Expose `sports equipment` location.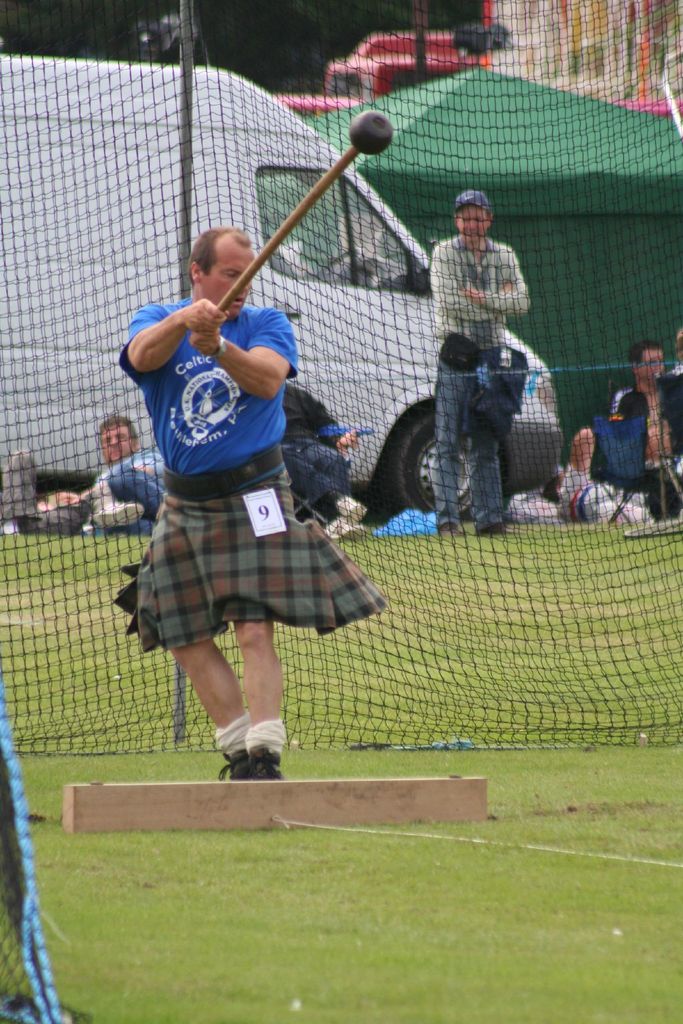
Exposed at 218,114,393,313.
